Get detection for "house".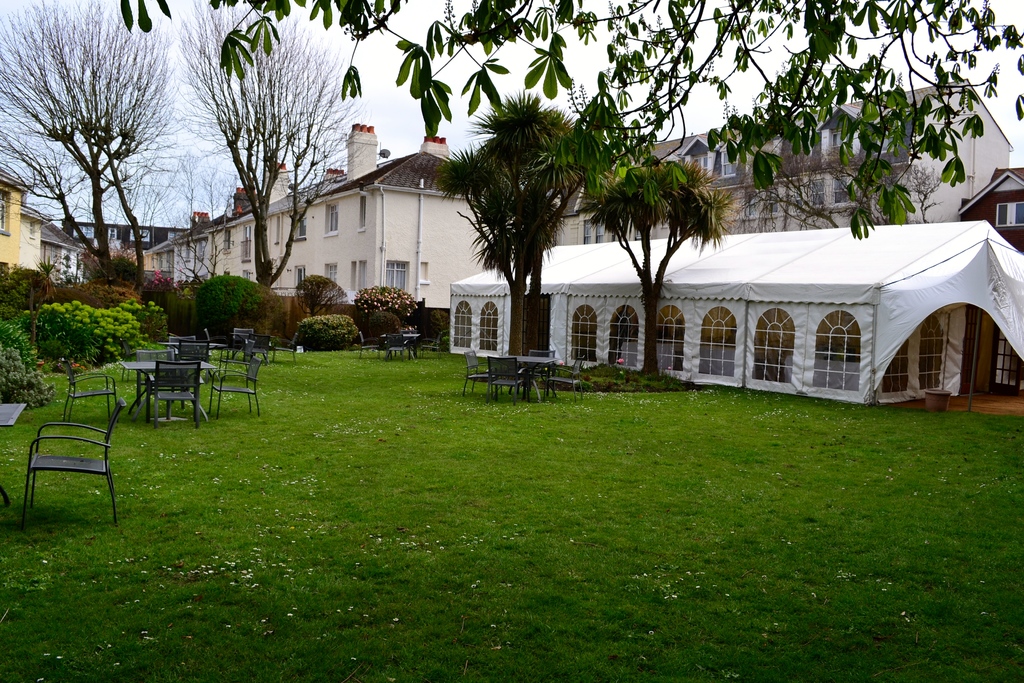
Detection: detection(0, 167, 93, 288).
